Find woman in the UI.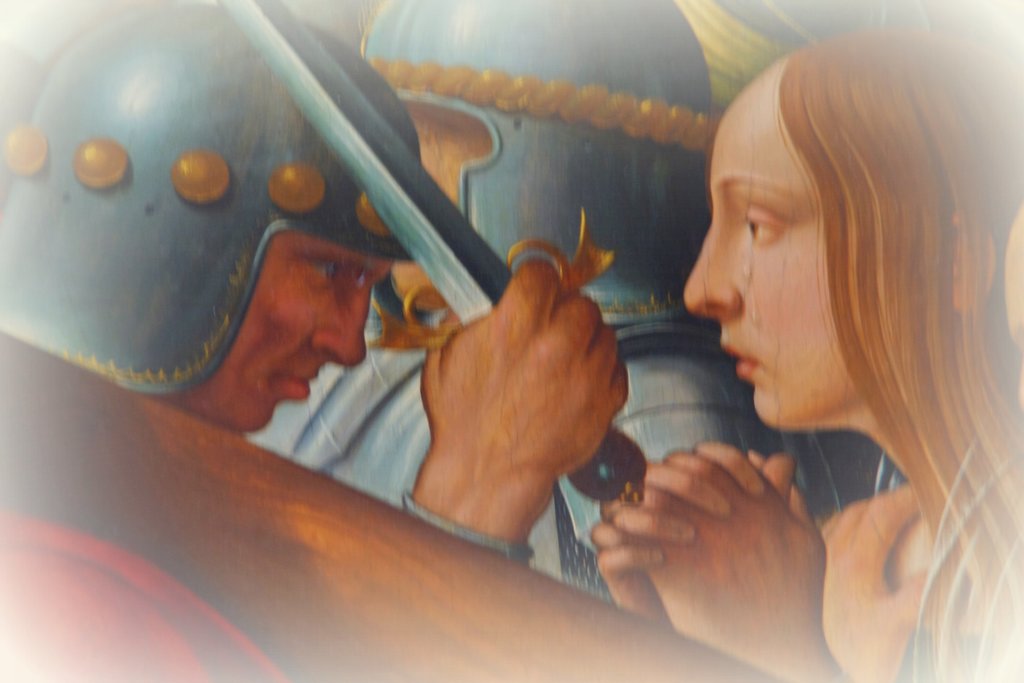
UI element at [left=525, top=32, right=992, bottom=682].
